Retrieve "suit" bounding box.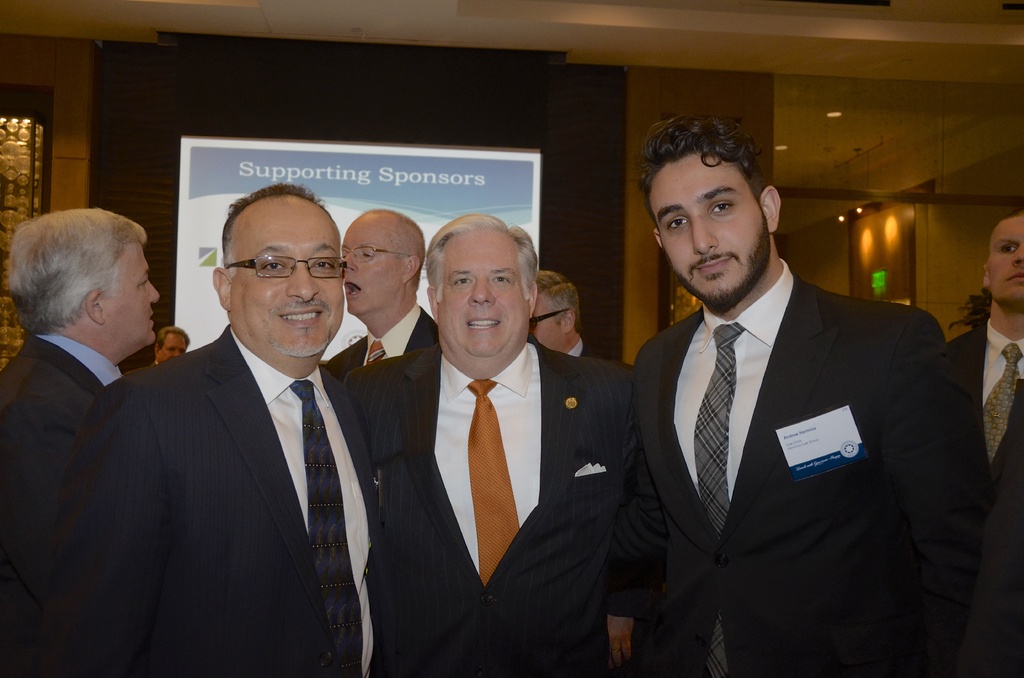
Bounding box: x1=570 y1=341 x2=592 y2=359.
